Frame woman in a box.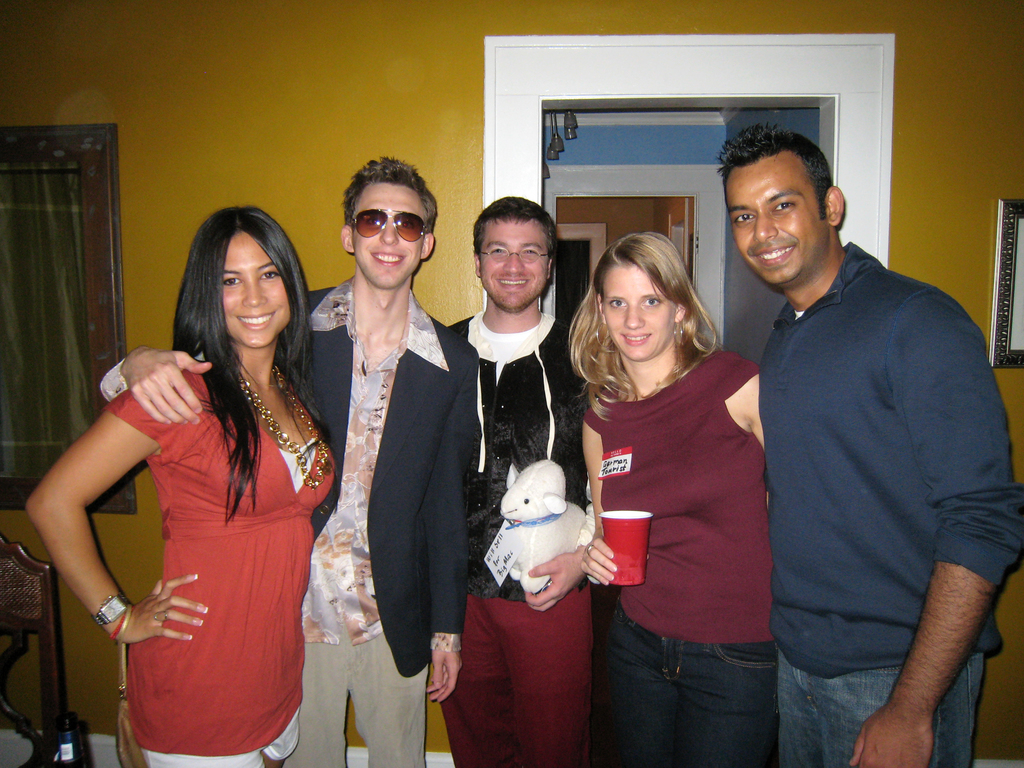
crop(577, 225, 762, 767).
